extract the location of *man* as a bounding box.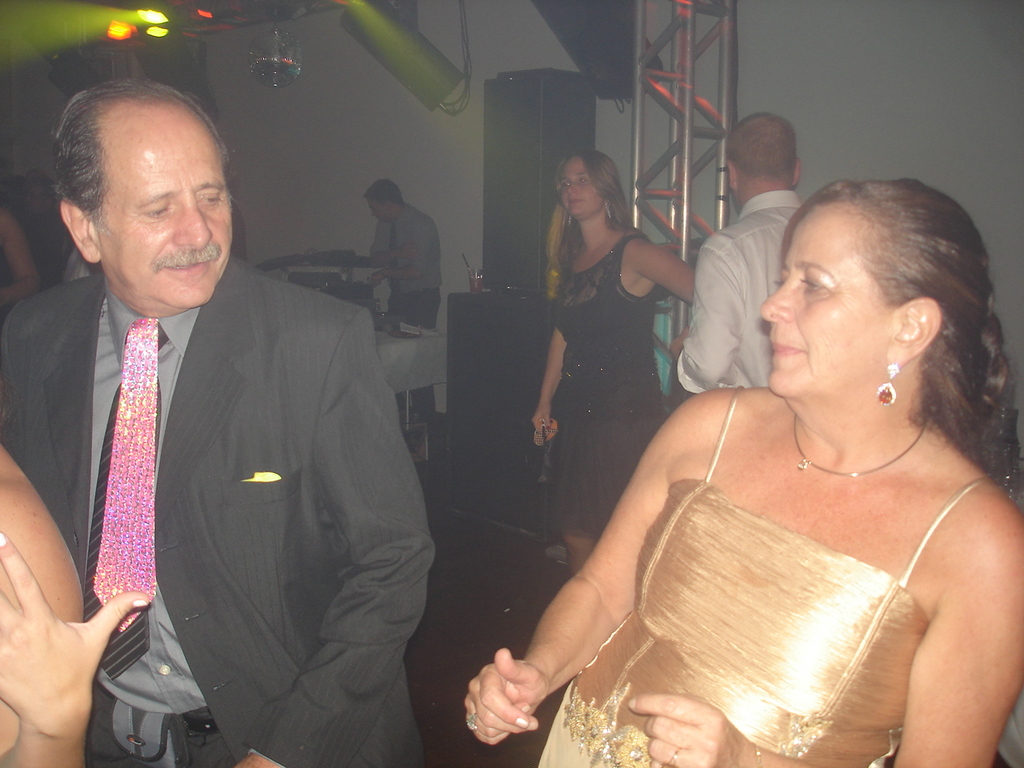
{"left": 669, "top": 111, "right": 803, "bottom": 394}.
